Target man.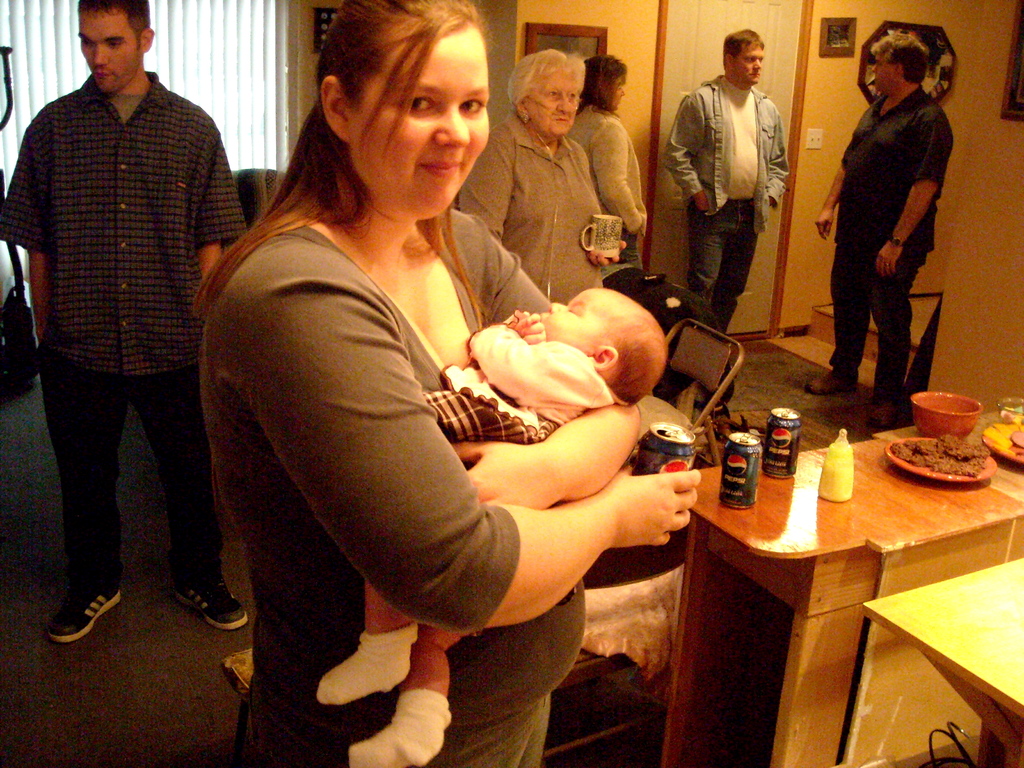
Target region: 796, 24, 957, 438.
